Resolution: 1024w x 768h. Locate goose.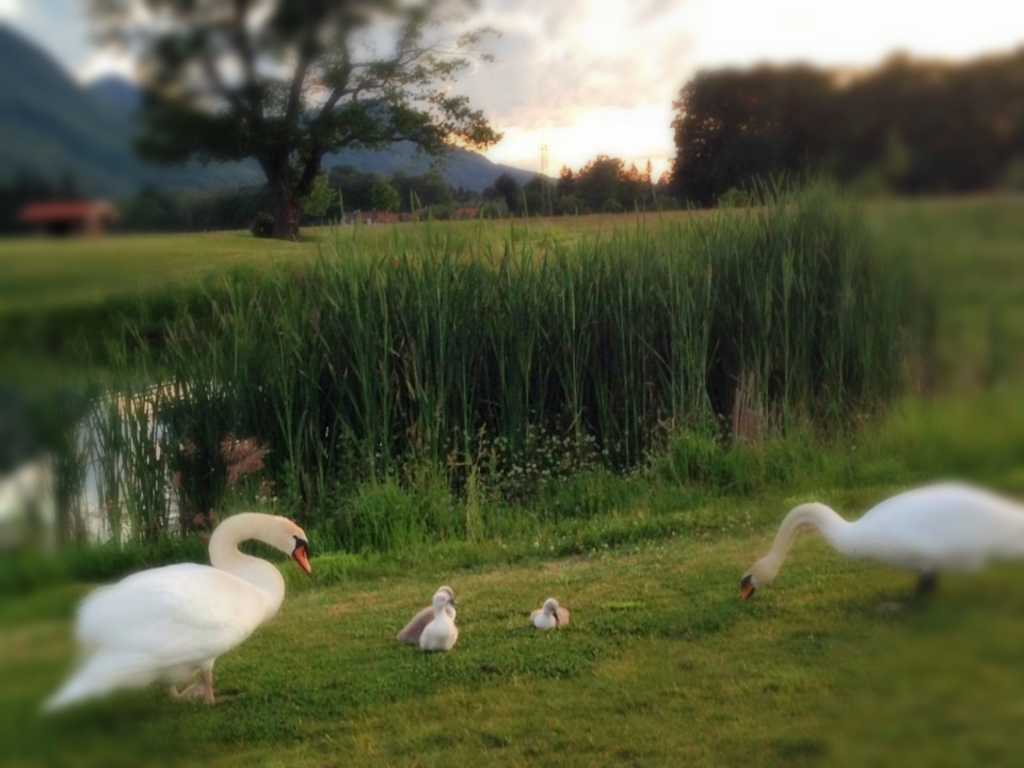
detection(526, 602, 572, 627).
